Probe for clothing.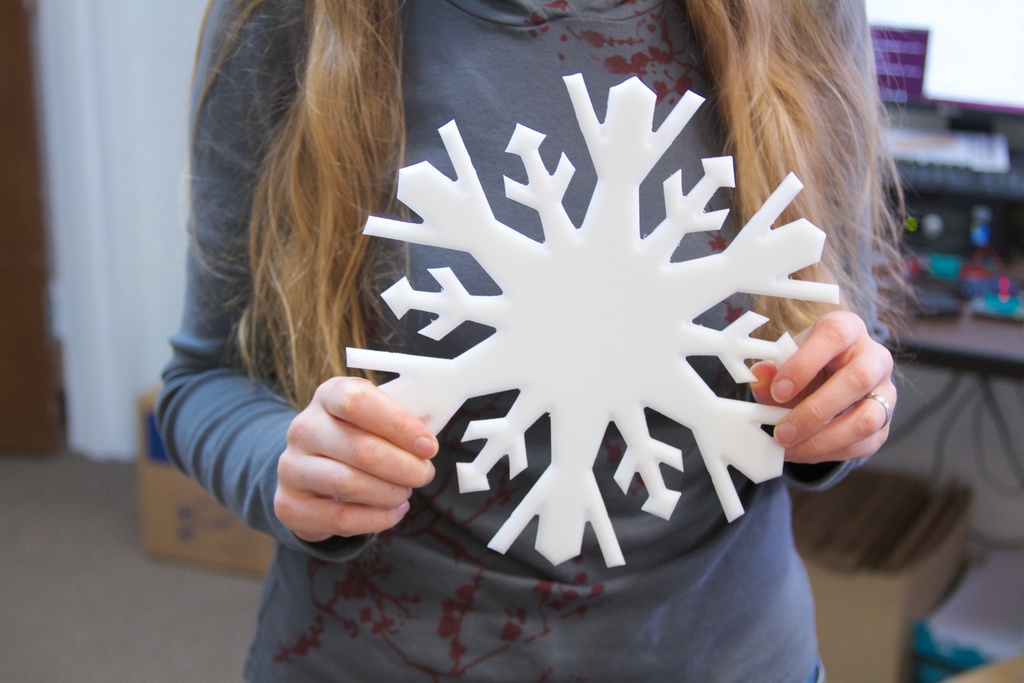
Probe result: region(159, 0, 892, 682).
